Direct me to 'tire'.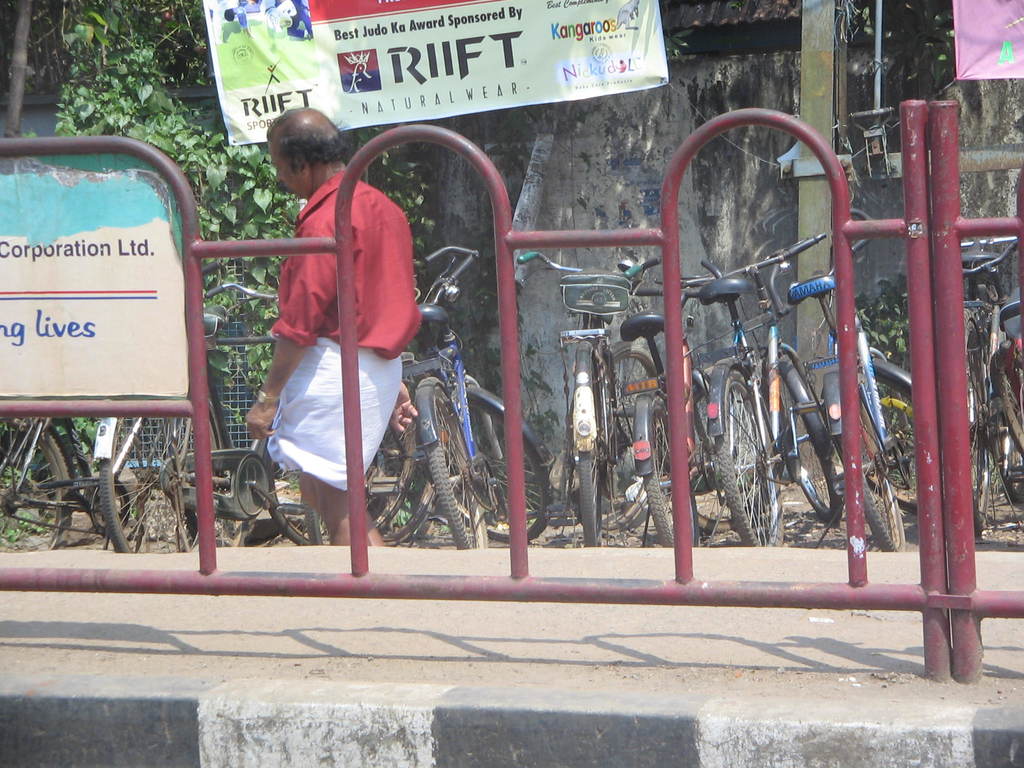
Direction: region(573, 360, 605, 550).
